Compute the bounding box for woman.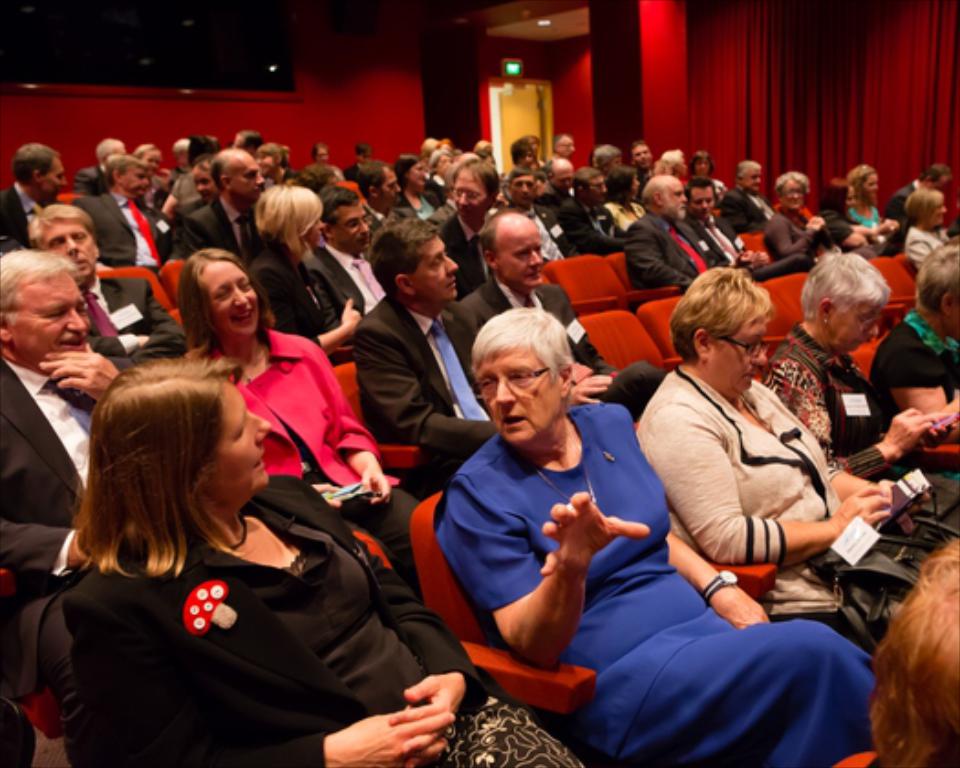
649 150 689 181.
